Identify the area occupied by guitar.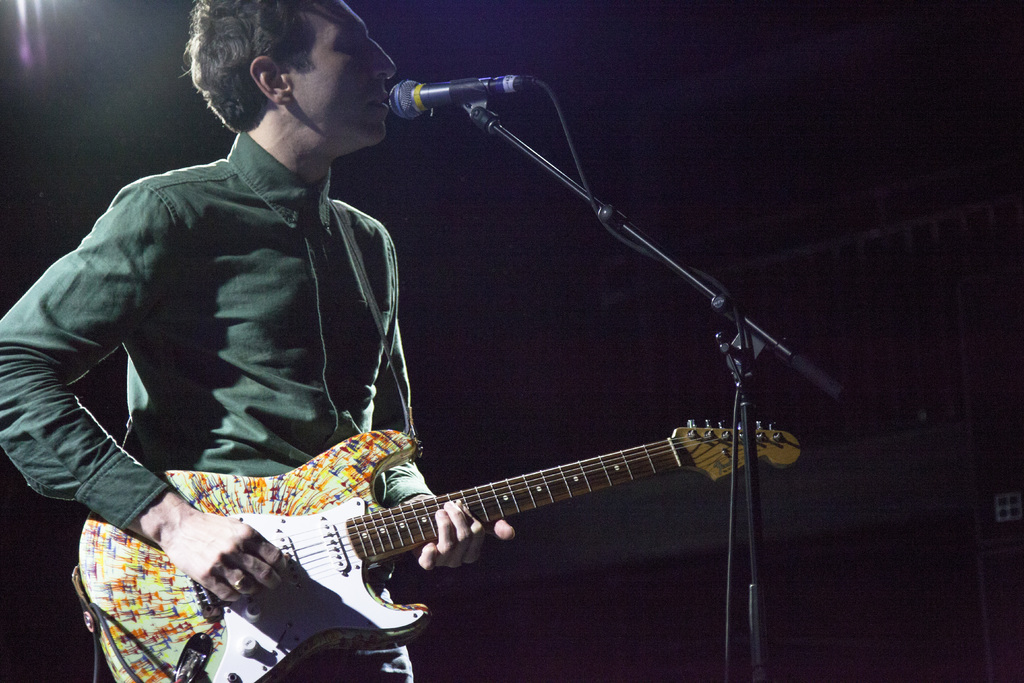
Area: x1=66 y1=418 x2=797 y2=682.
